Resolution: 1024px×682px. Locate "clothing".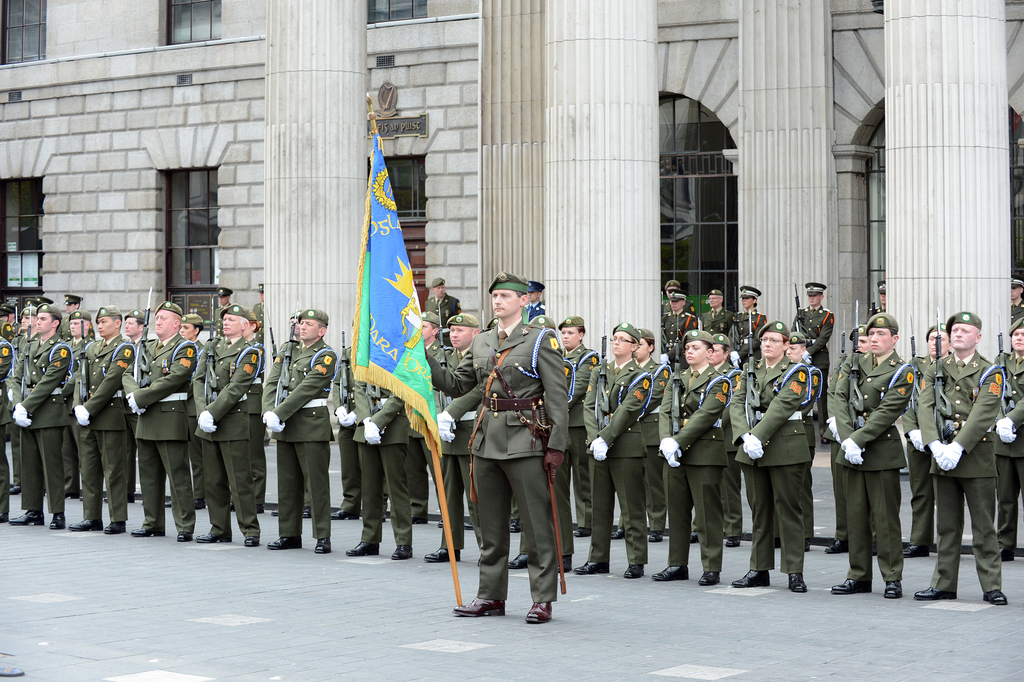
detection(524, 297, 546, 317).
